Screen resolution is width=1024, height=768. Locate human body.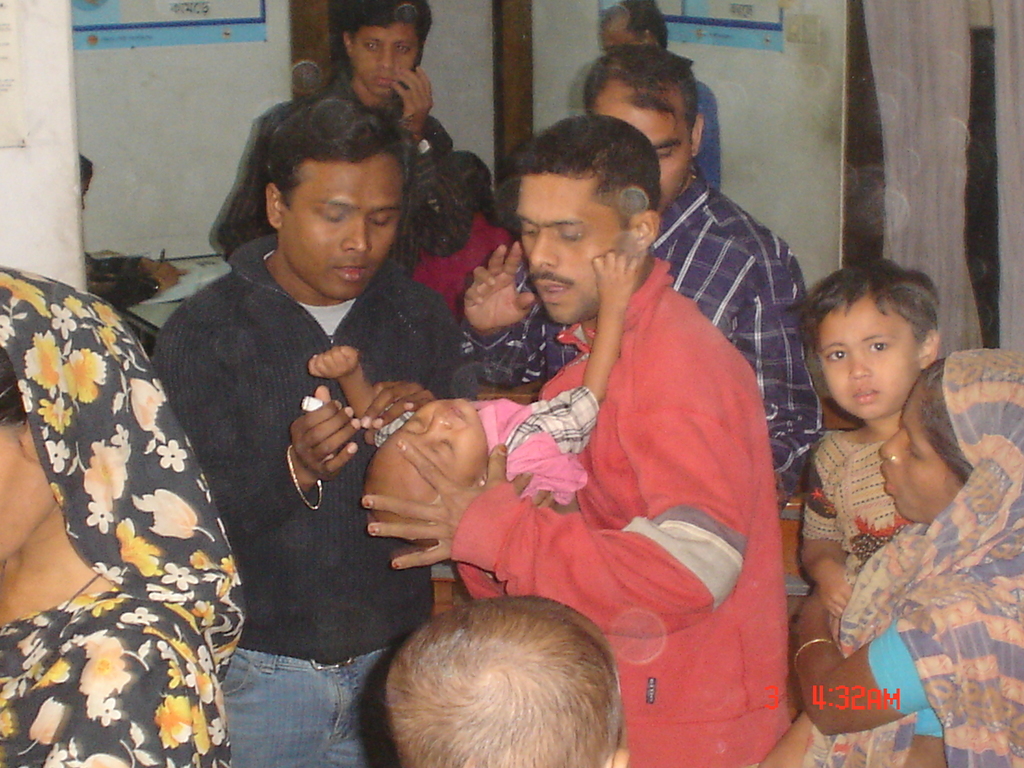
rect(692, 76, 724, 184).
